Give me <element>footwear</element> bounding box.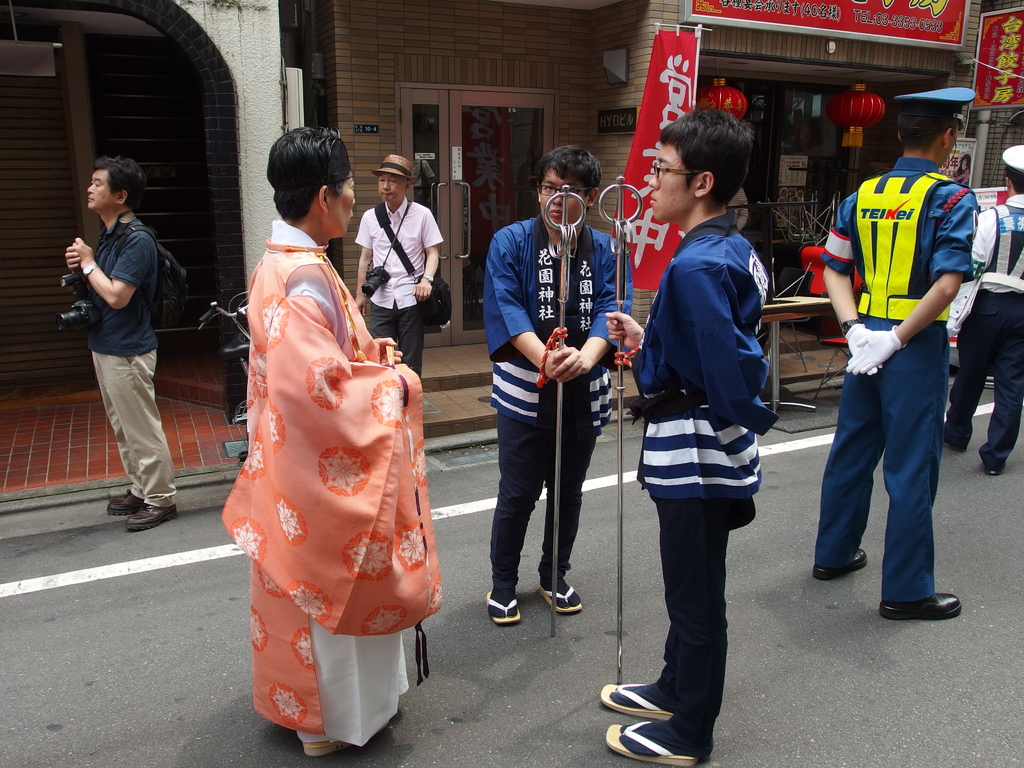
x1=601 y1=682 x2=671 y2=721.
